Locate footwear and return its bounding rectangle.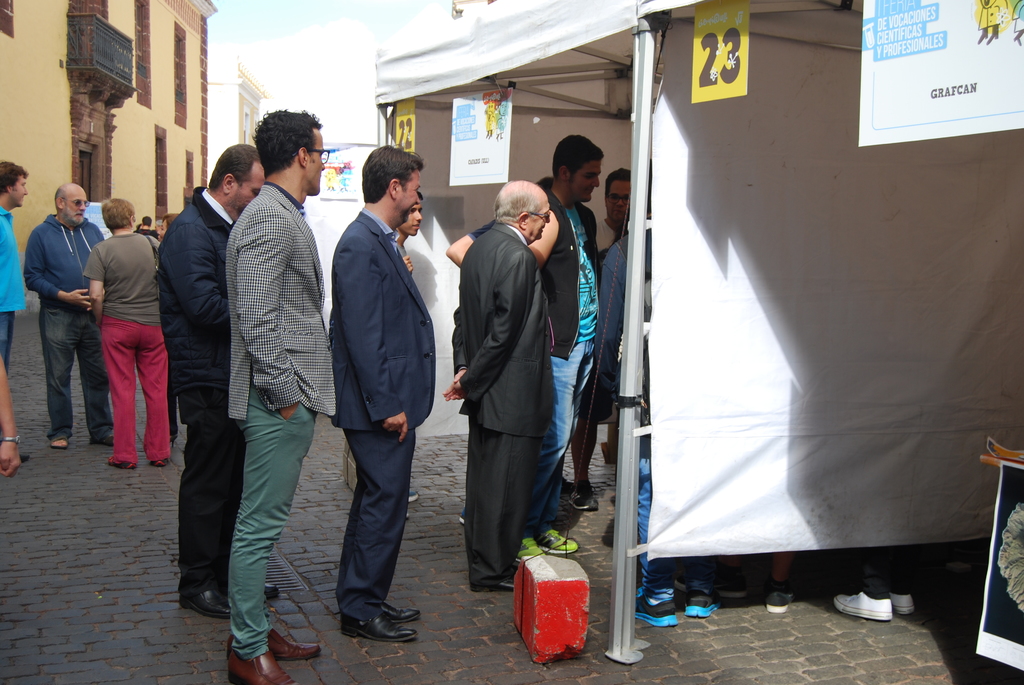
(567, 478, 600, 510).
